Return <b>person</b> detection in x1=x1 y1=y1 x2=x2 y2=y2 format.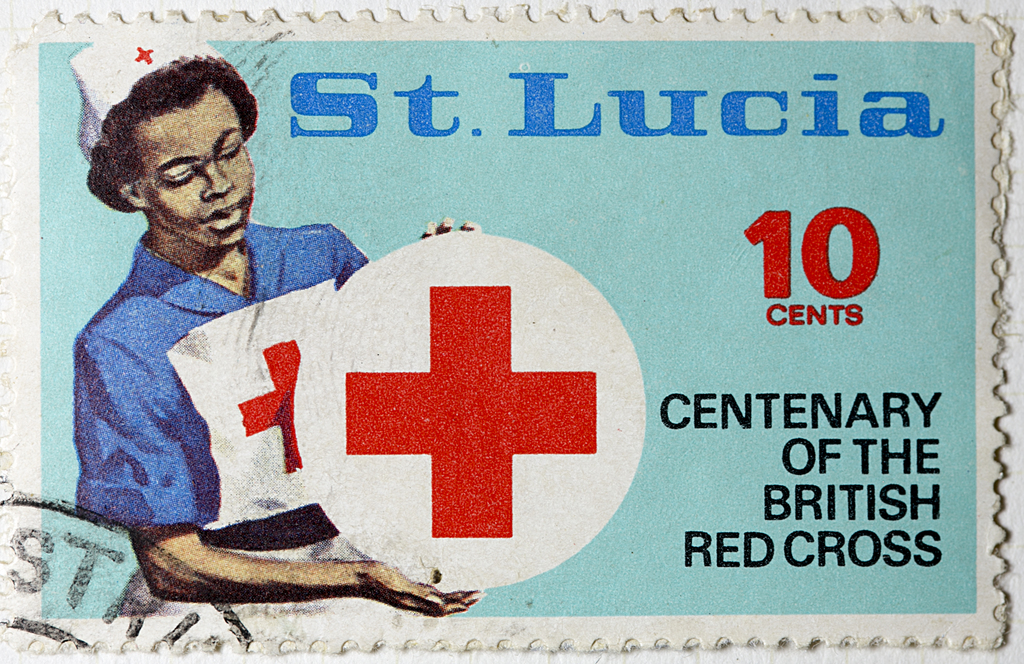
x1=57 y1=26 x2=488 y2=615.
